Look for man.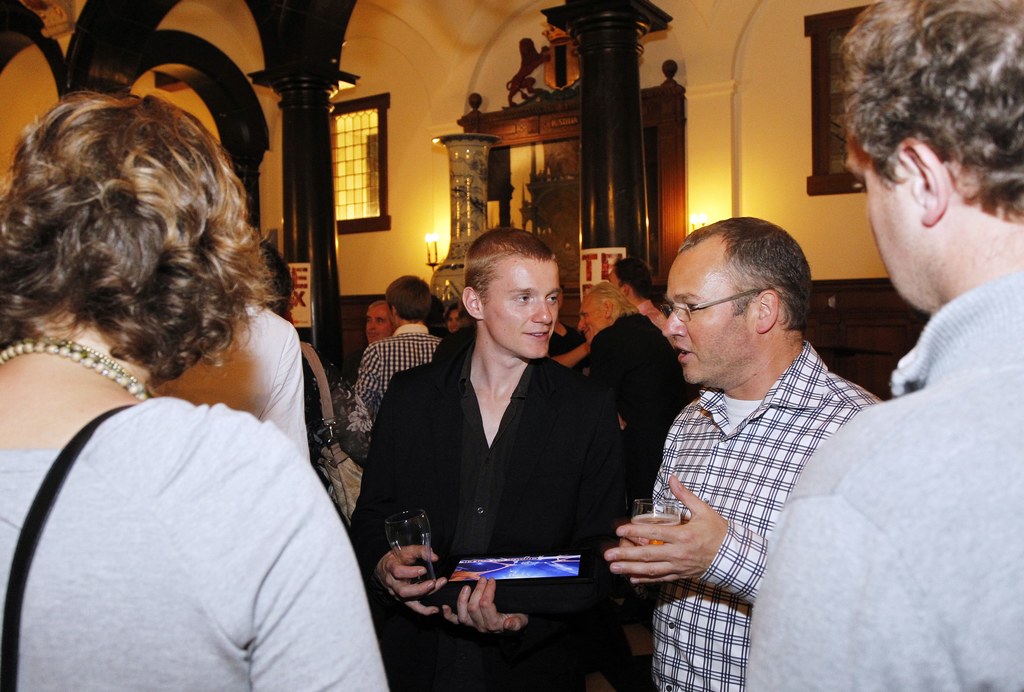
Found: detection(371, 201, 622, 646).
